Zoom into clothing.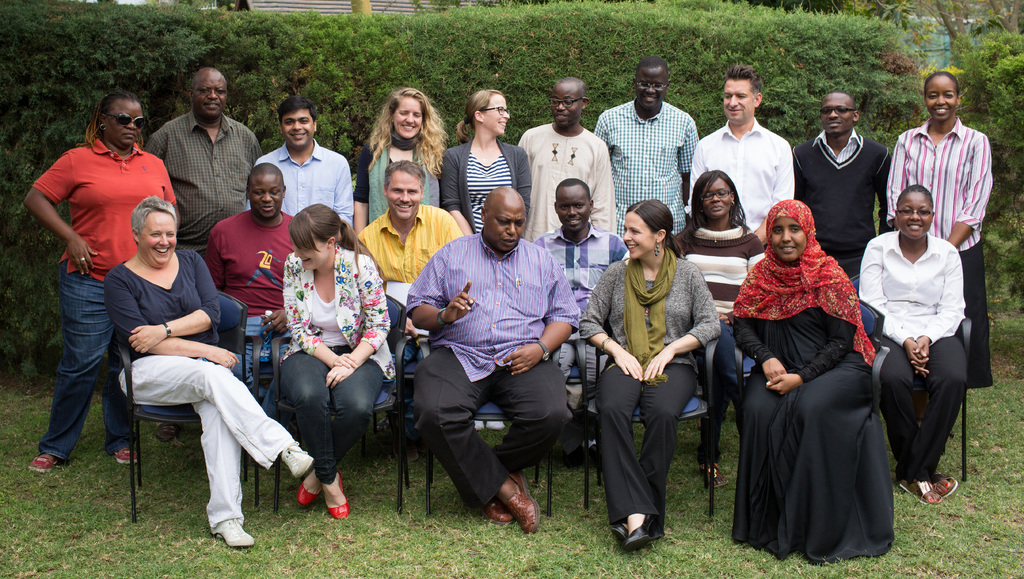
Zoom target: BBox(403, 233, 583, 509).
